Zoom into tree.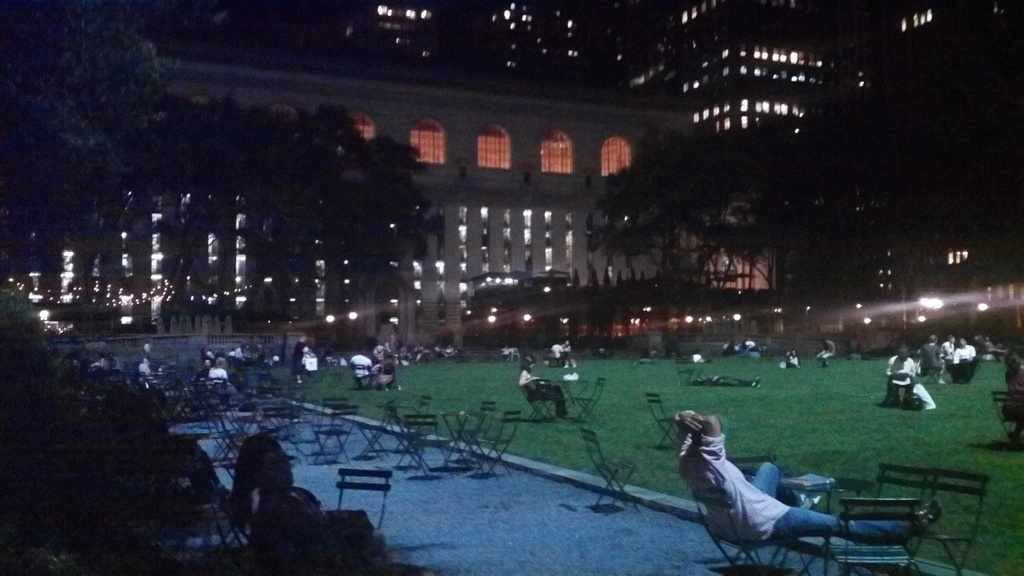
Zoom target: box(594, 125, 744, 303).
